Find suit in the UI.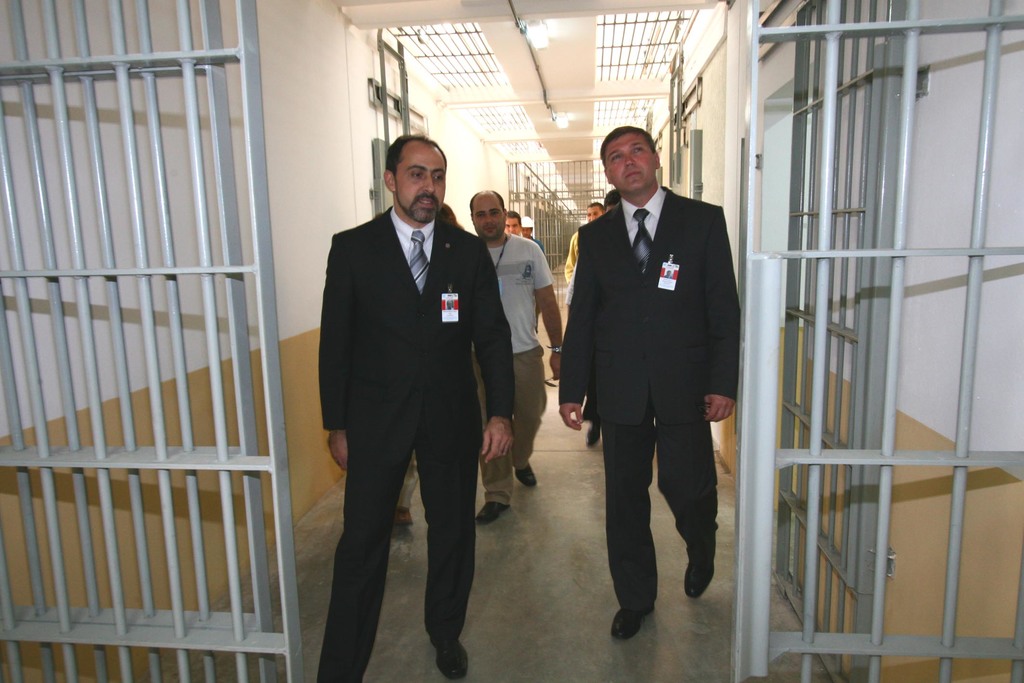
UI element at (left=321, top=202, right=518, bottom=682).
